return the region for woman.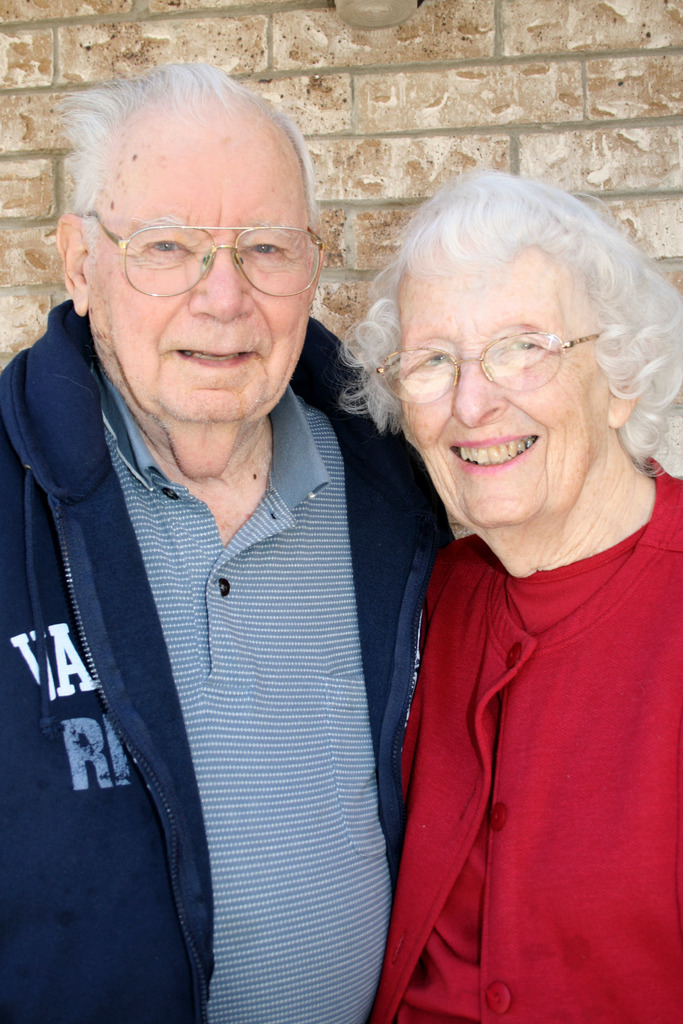
(329,167,682,1023).
